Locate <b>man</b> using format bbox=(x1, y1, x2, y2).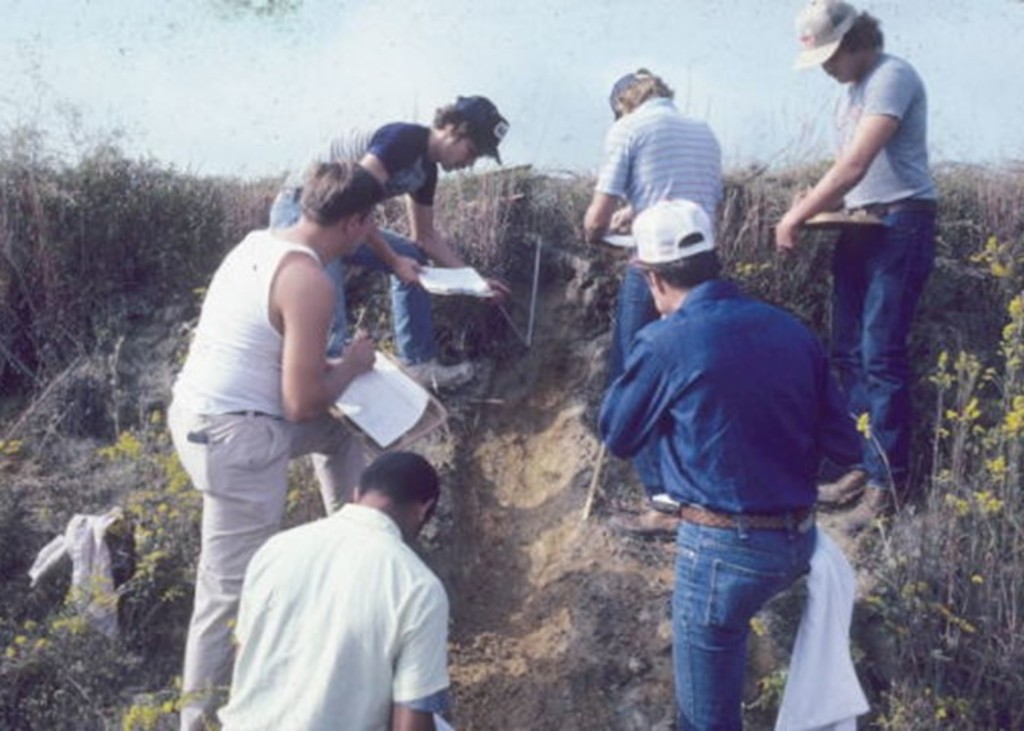
bbox=(270, 93, 510, 393).
